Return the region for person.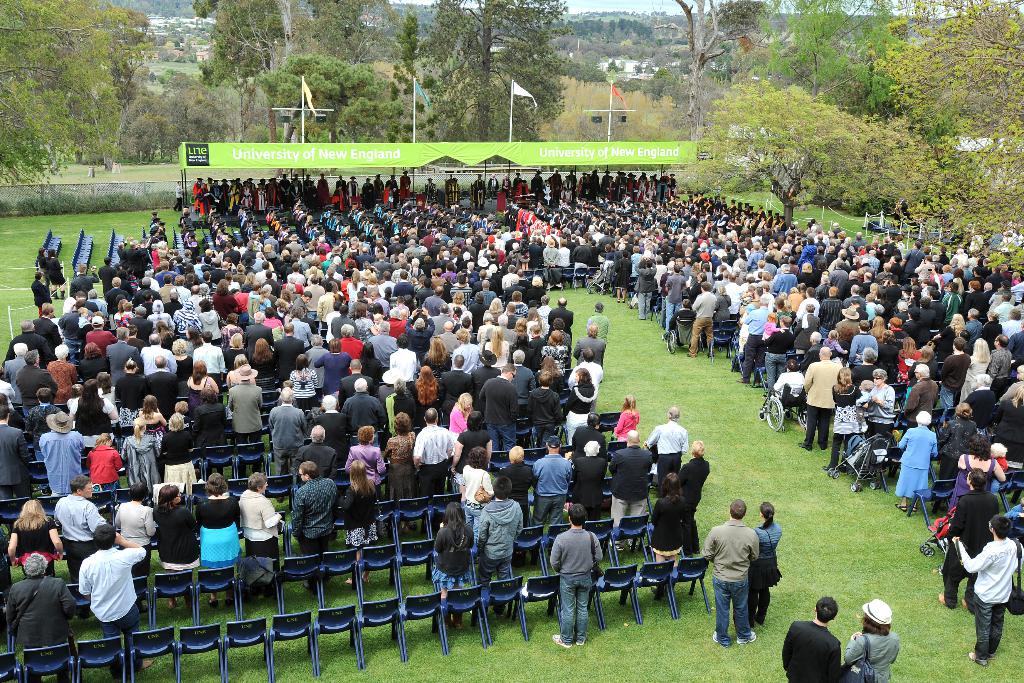
bbox=(740, 495, 792, 625).
